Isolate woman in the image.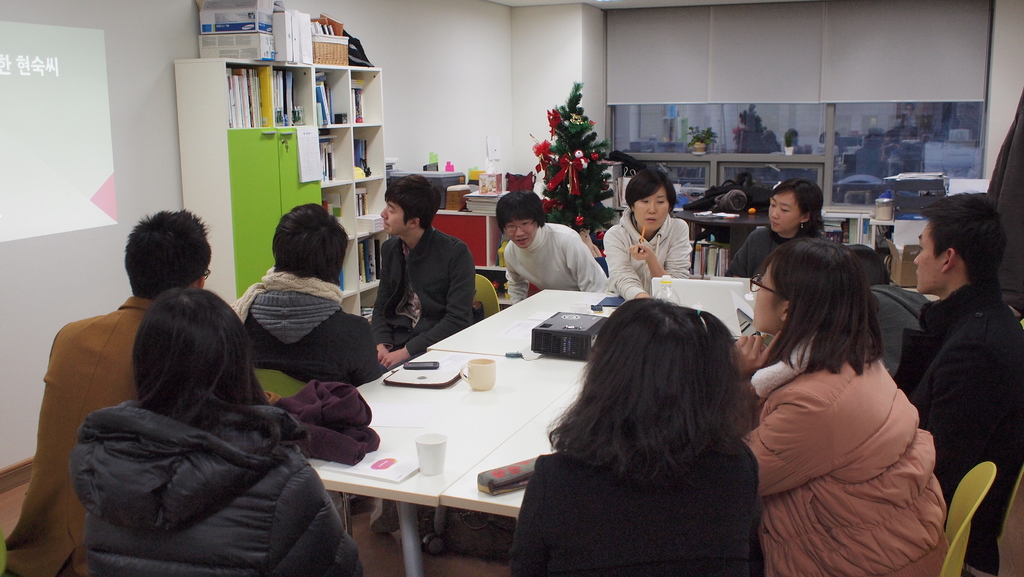
Isolated region: (x1=605, y1=173, x2=698, y2=300).
